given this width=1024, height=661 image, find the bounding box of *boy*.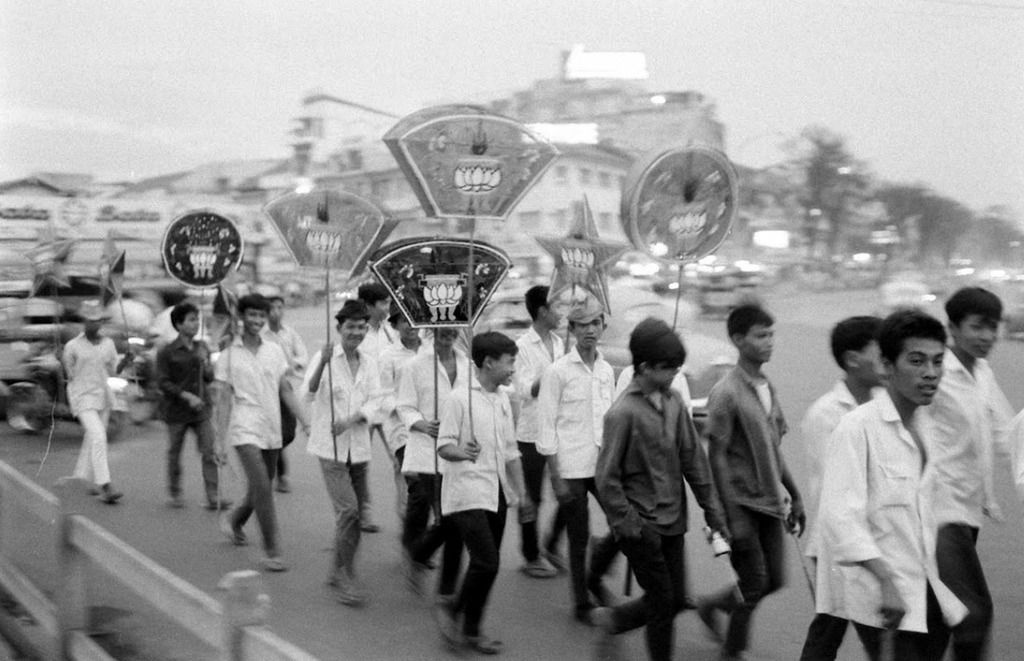
(399, 317, 469, 568).
